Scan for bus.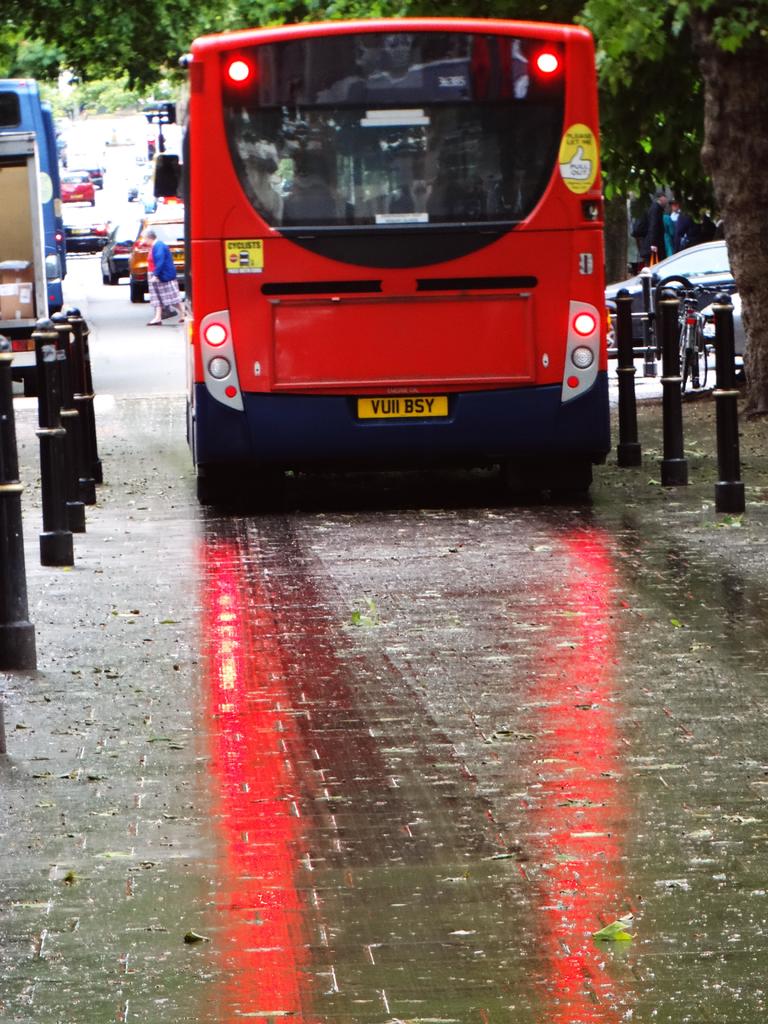
Scan result: (0, 77, 70, 337).
